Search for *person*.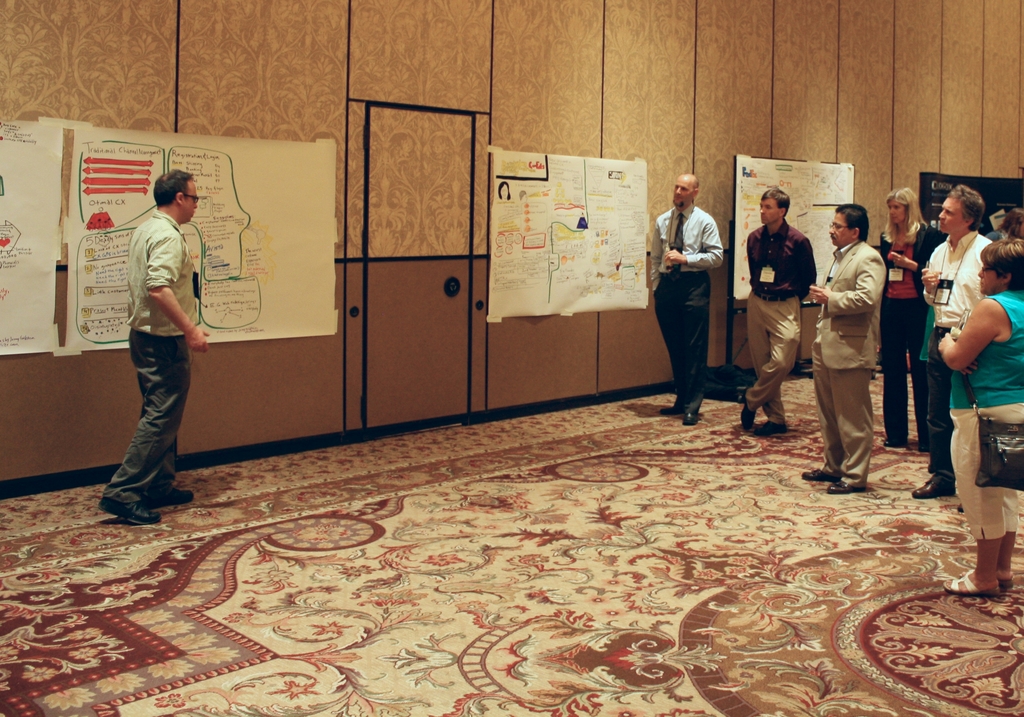
Found at [103, 162, 218, 531].
